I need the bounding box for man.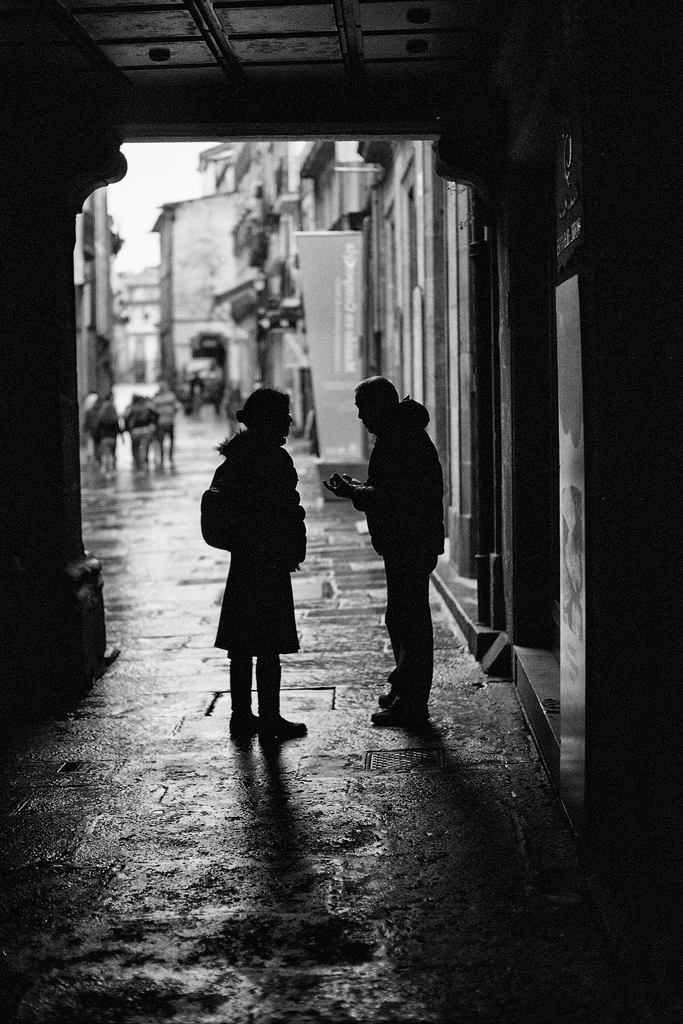
Here it is: crop(330, 378, 469, 737).
